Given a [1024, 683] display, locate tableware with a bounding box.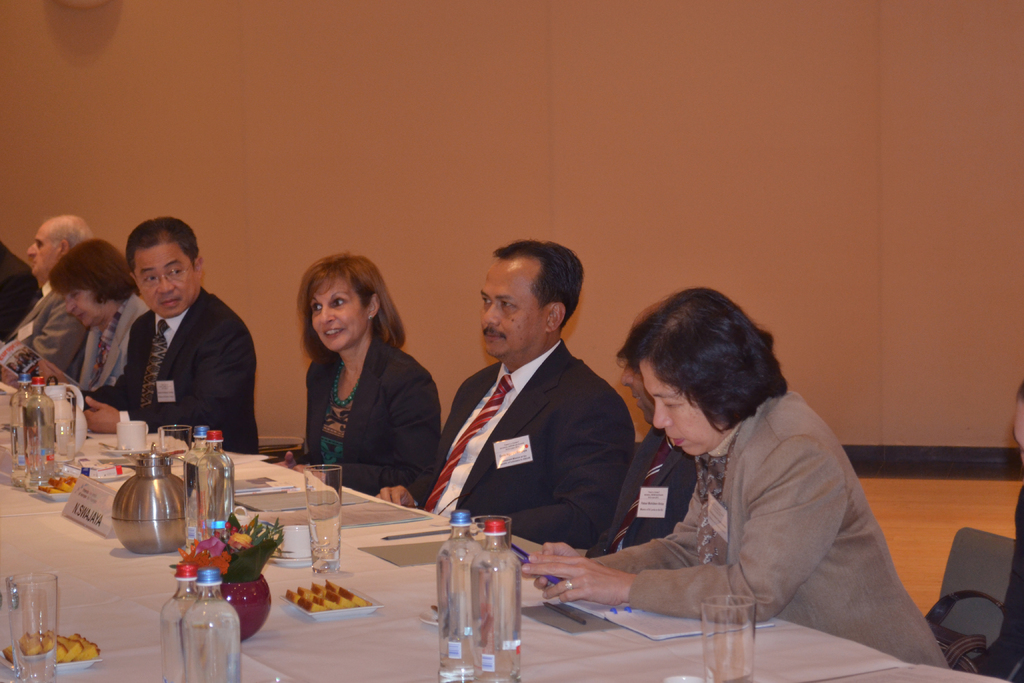
Located: 699,591,756,682.
